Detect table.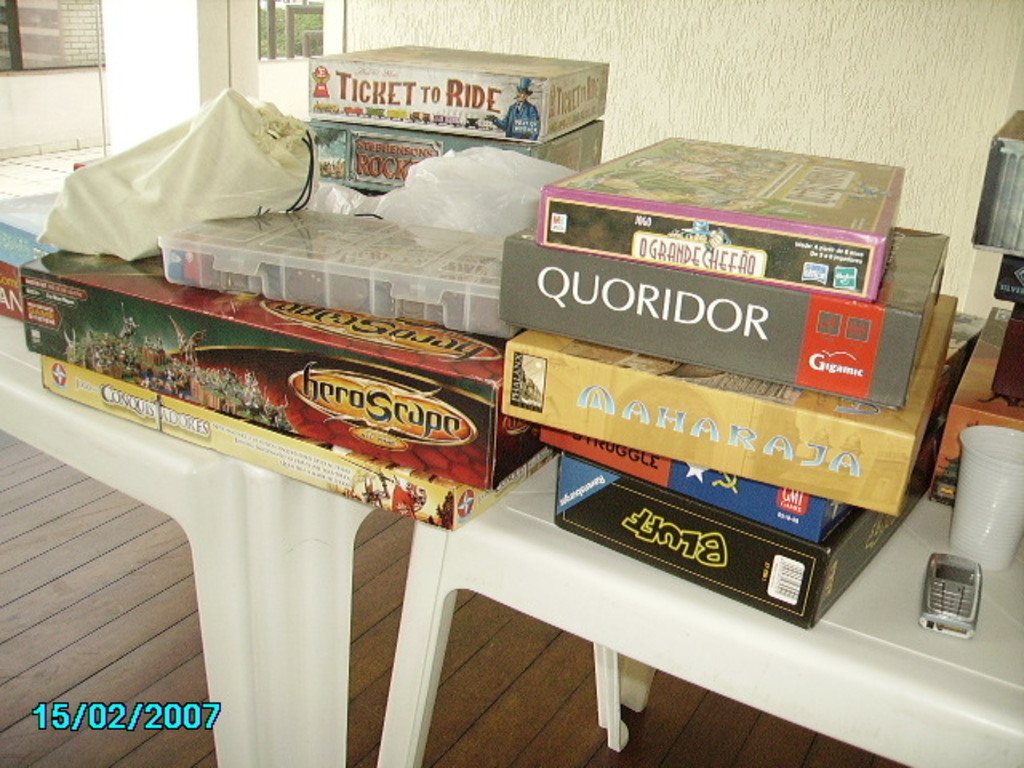
Detected at [374, 450, 1022, 766].
